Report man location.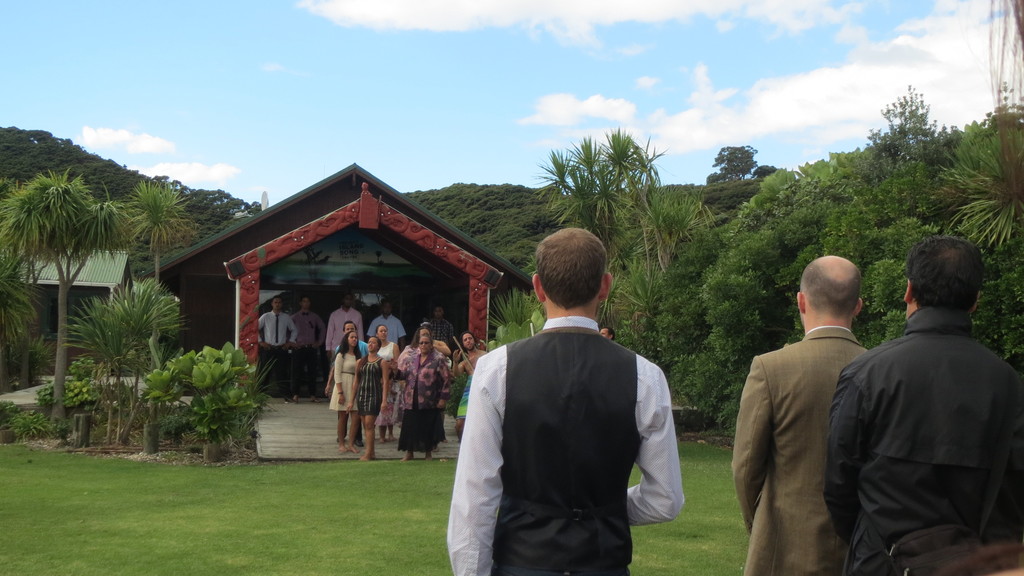
Report: box=[258, 301, 296, 397].
